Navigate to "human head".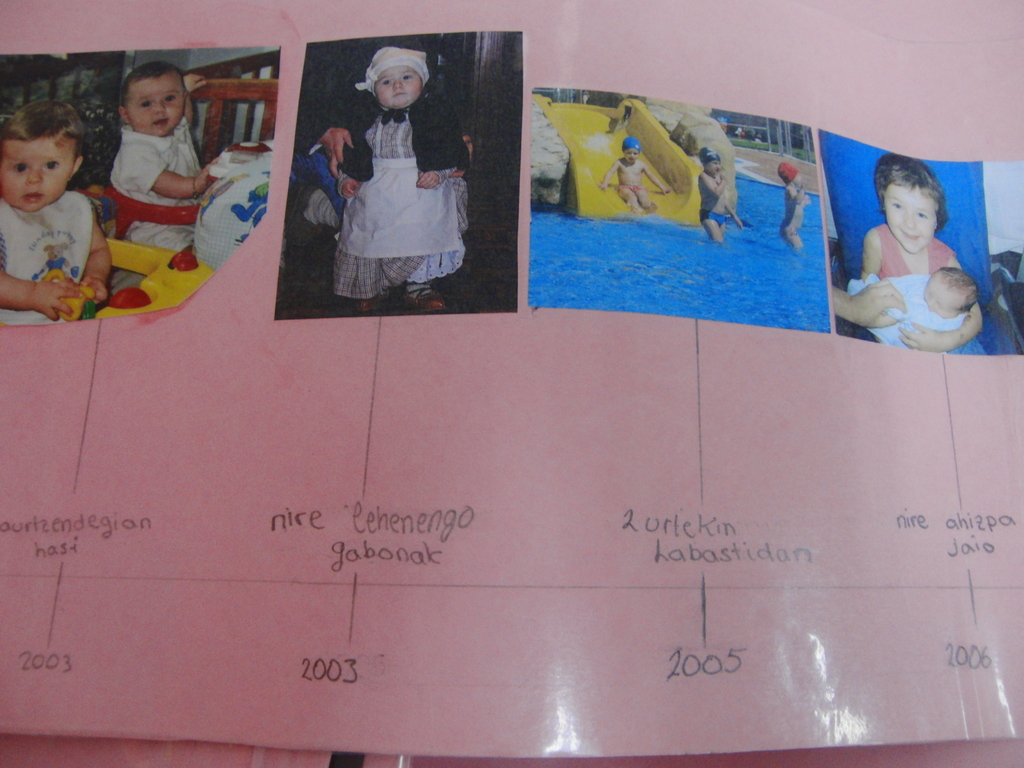
Navigation target: 778 164 804 192.
